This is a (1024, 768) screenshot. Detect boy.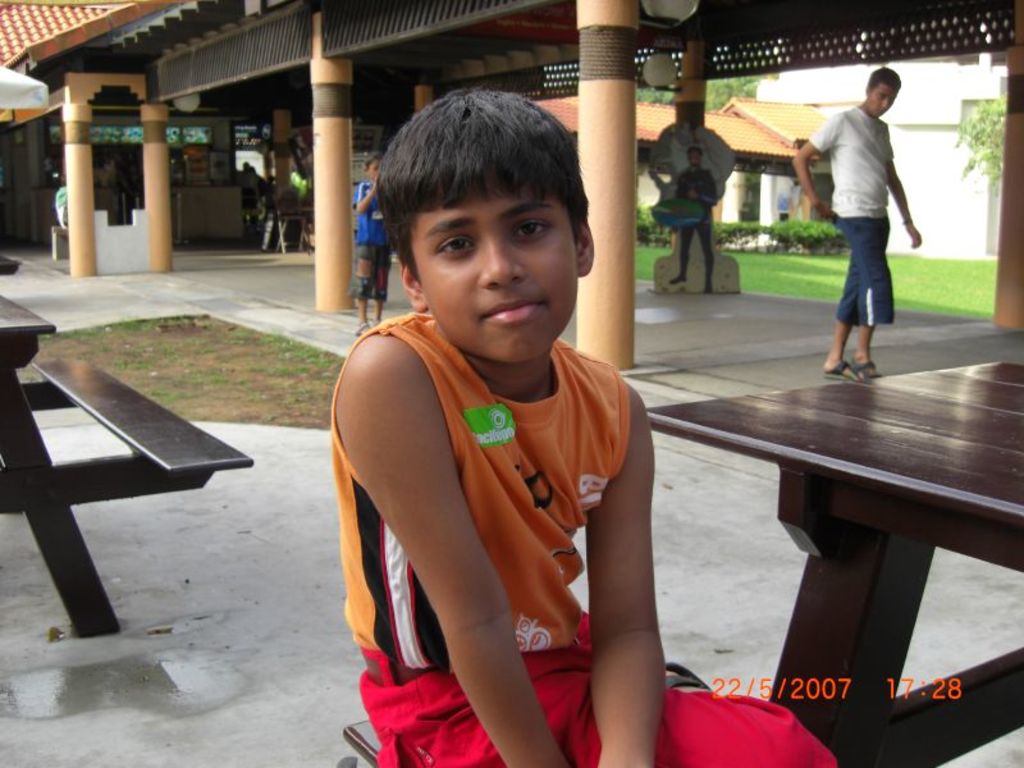
(x1=328, y1=84, x2=844, y2=767).
